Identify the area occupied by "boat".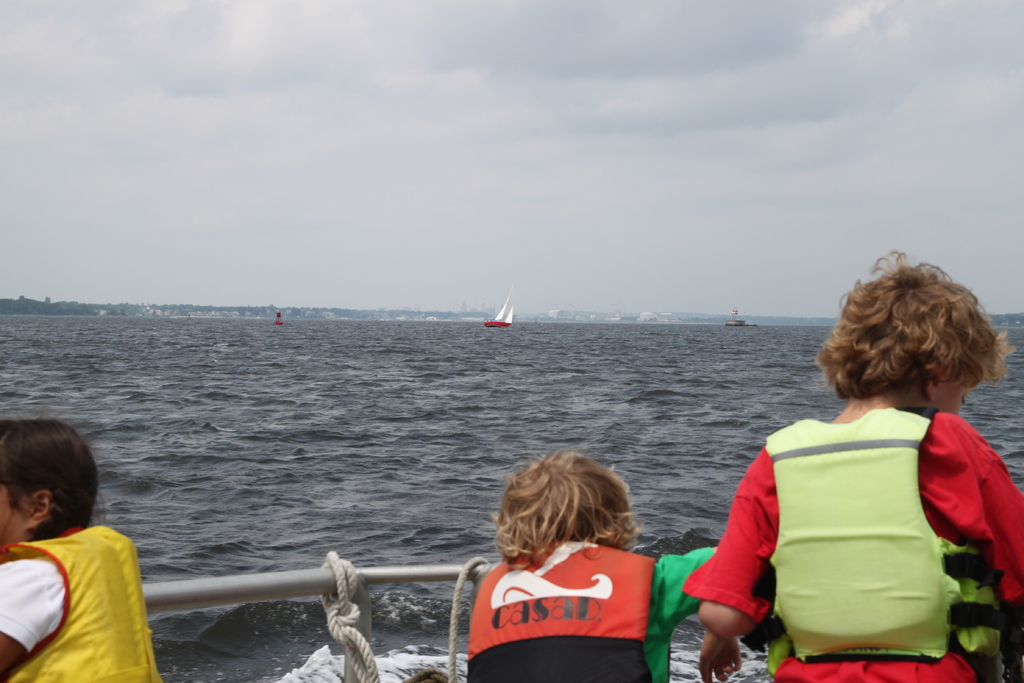
Area: (left=486, top=296, right=515, bottom=322).
